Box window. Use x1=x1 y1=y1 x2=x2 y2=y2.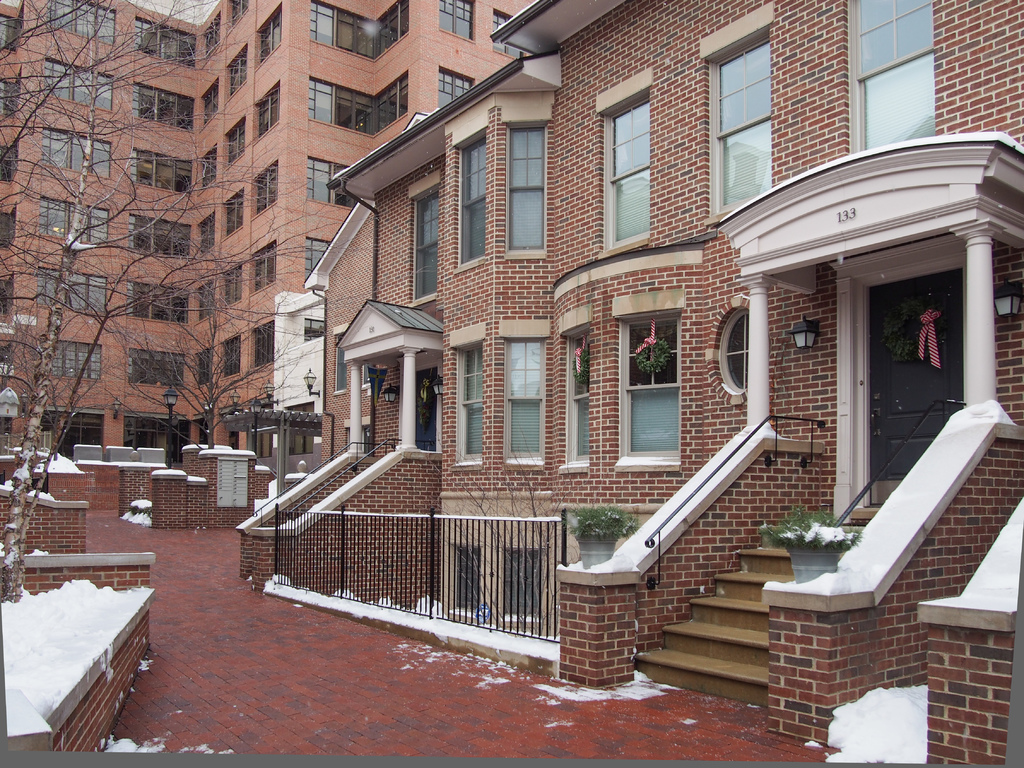
x1=253 y1=157 x2=278 y2=216.
